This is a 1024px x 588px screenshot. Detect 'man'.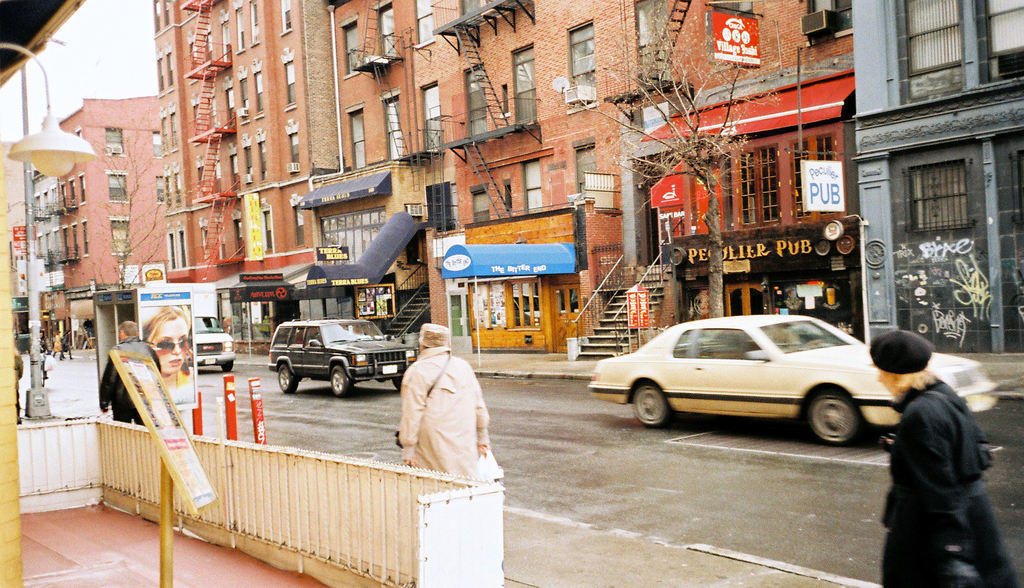
pyautogui.locateOnScreen(99, 323, 160, 425).
